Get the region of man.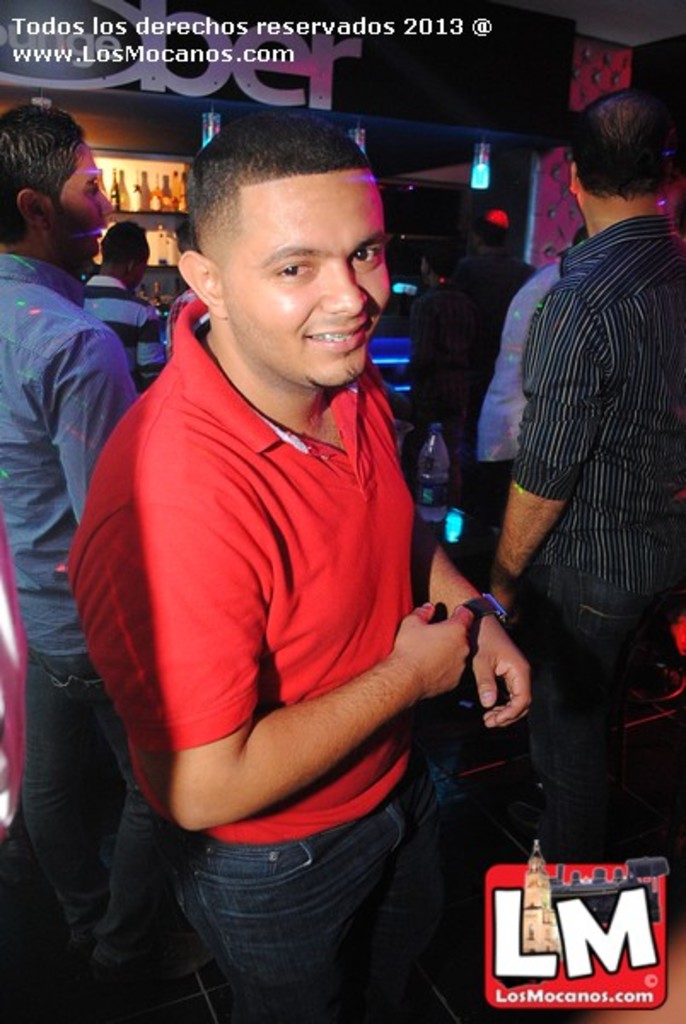
BBox(485, 96, 684, 869).
